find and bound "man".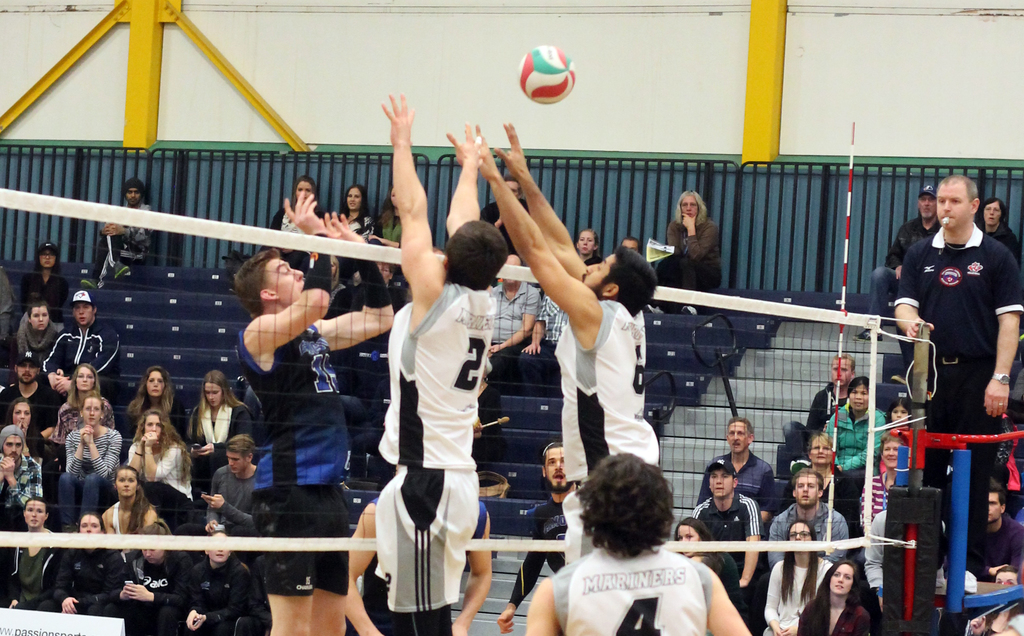
Bound: BBox(233, 189, 397, 635).
